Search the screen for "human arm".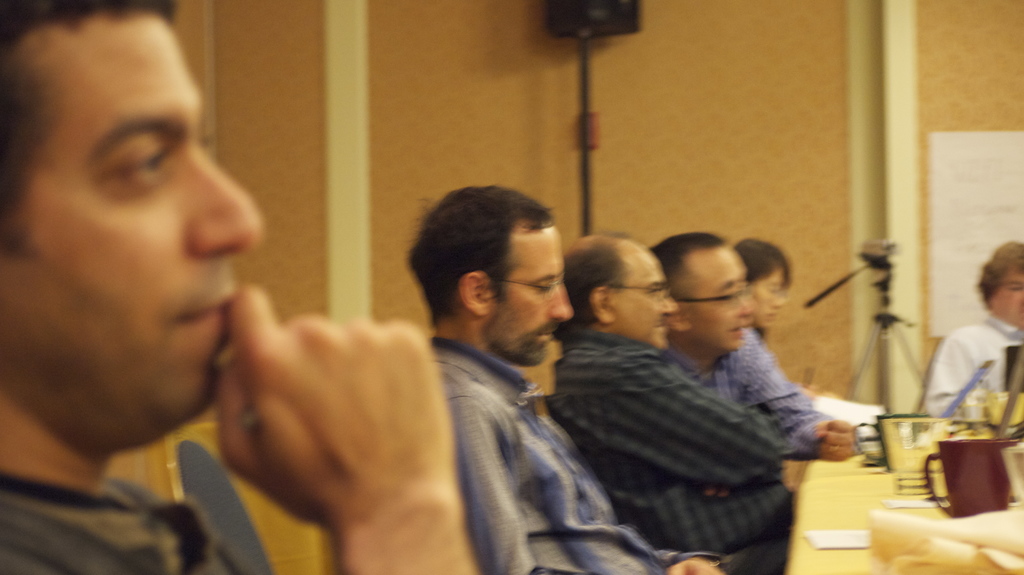
Found at <box>703,485,733,498</box>.
